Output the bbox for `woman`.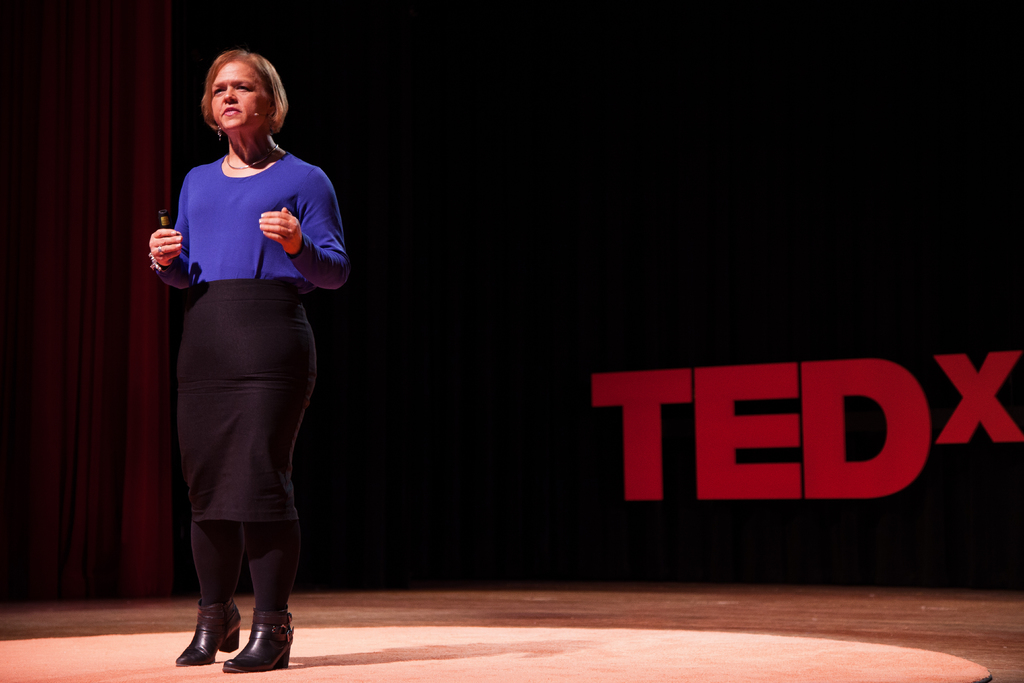
{"x1": 143, "y1": 88, "x2": 340, "y2": 641}.
